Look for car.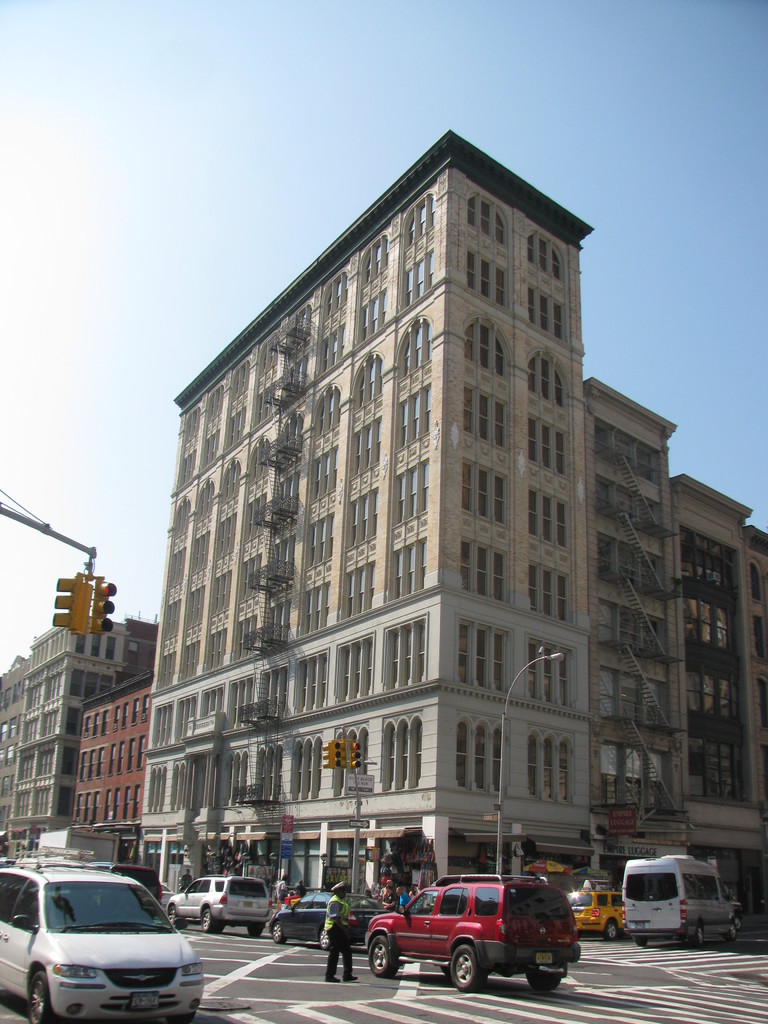
Found: <box>574,884,621,940</box>.
